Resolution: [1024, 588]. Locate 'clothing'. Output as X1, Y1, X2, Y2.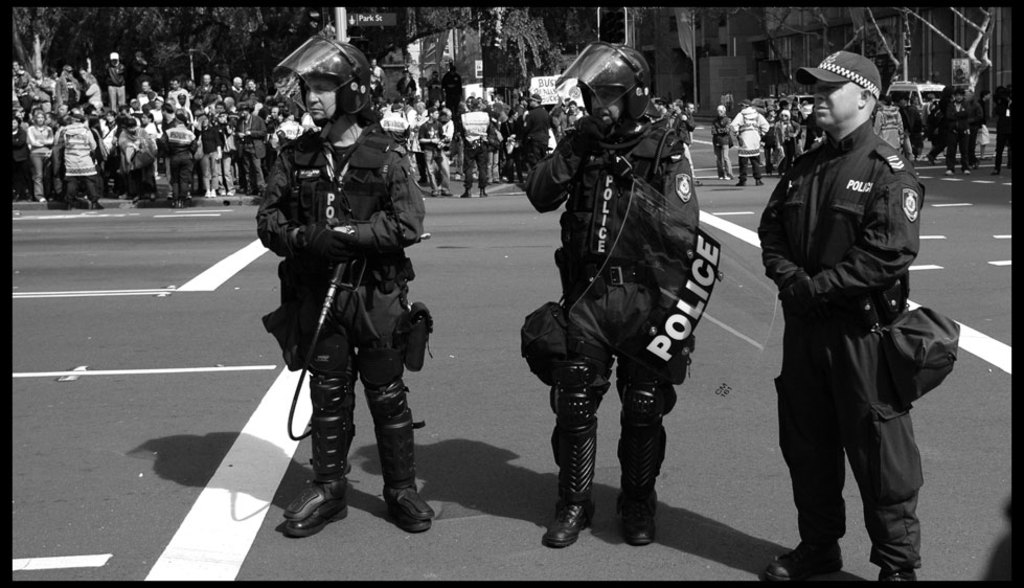
871, 101, 913, 151.
